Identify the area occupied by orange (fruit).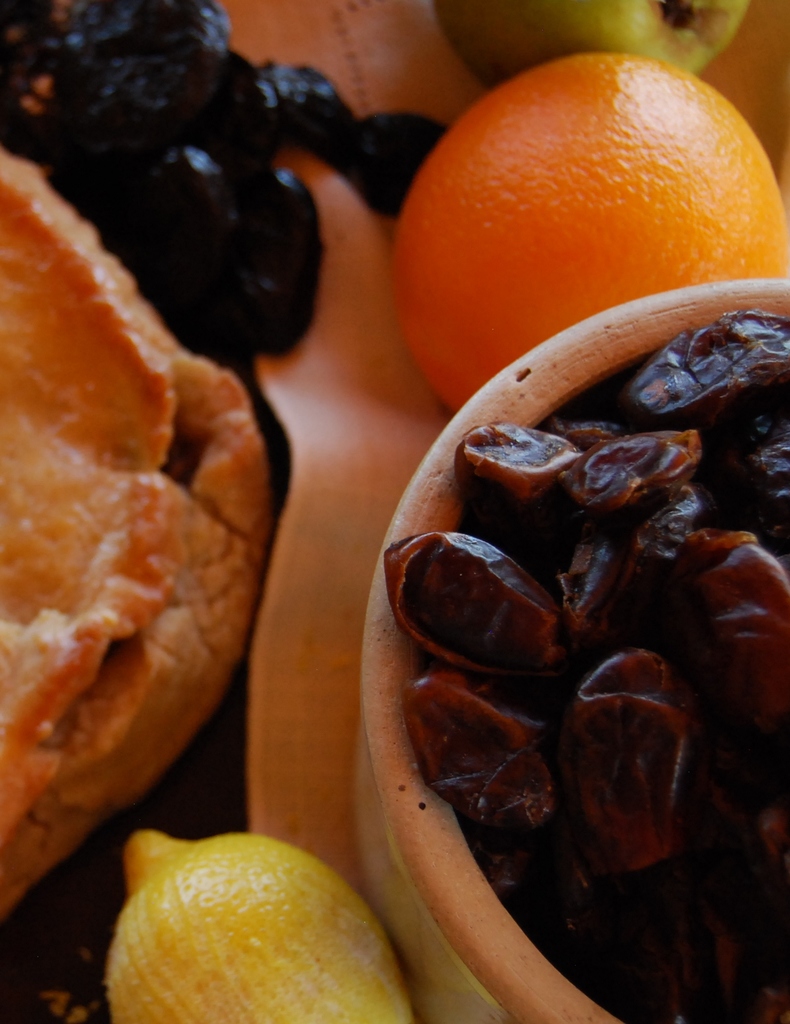
Area: <region>382, 45, 789, 390</region>.
